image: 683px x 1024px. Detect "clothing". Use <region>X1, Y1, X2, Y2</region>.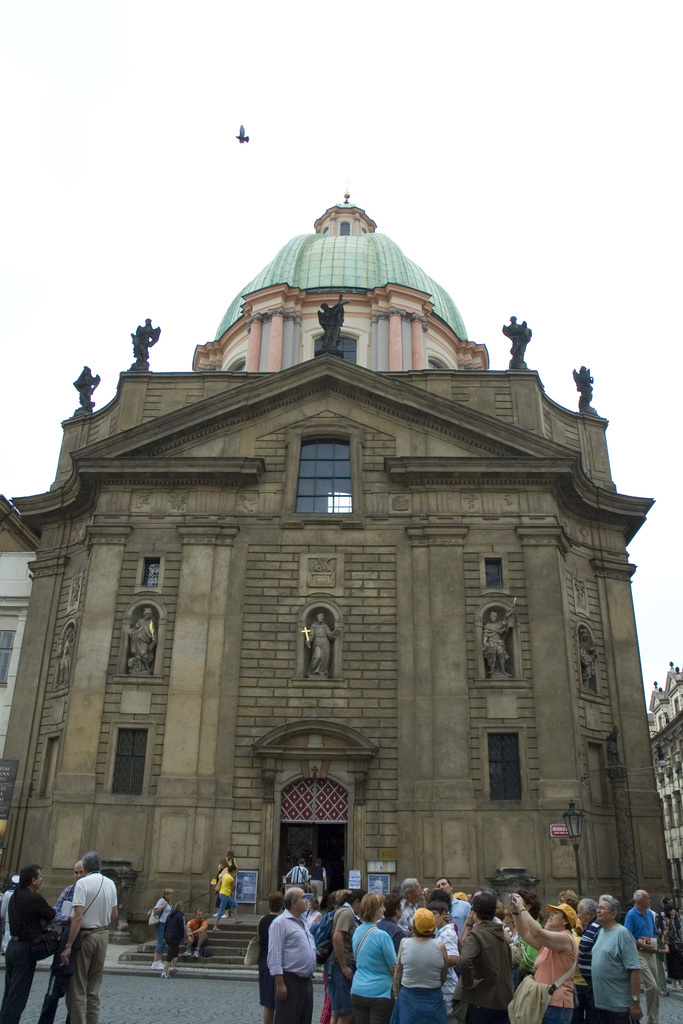
<region>150, 896, 171, 934</region>.
